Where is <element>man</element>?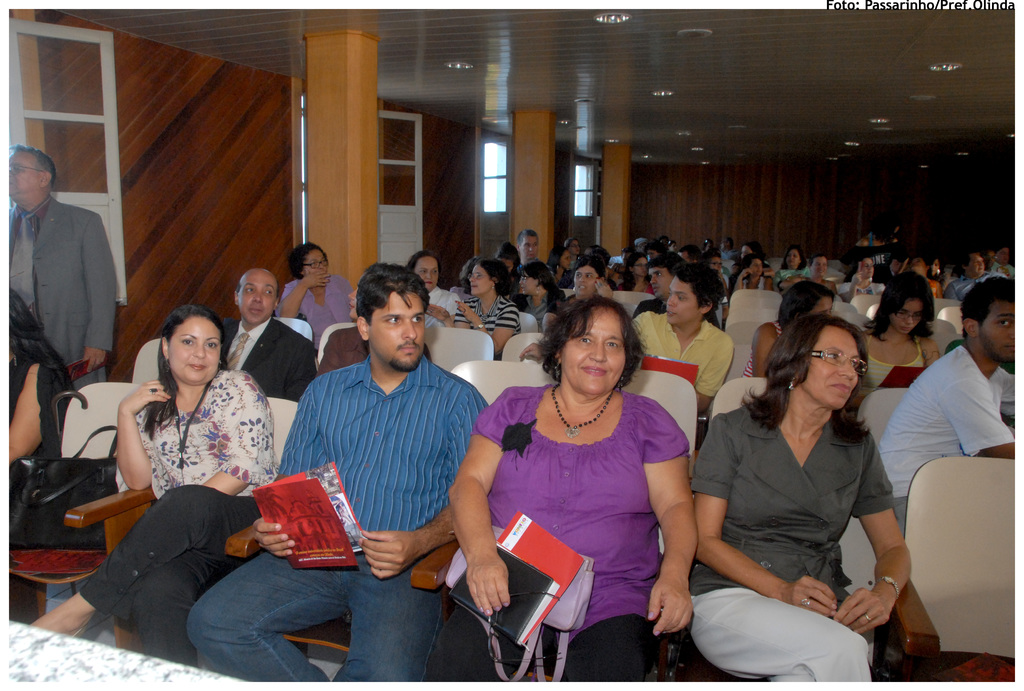
{"x1": 517, "y1": 224, "x2": 541, "y2": 266}.
